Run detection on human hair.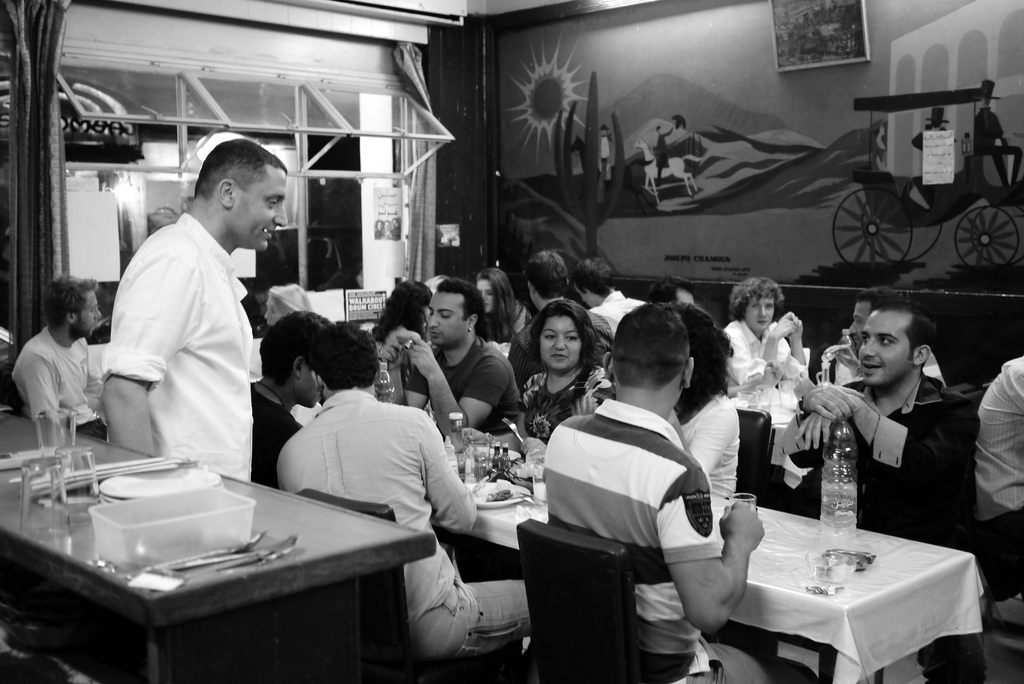
Result: <bbox>37, 274, 97, 333</bbox>.
